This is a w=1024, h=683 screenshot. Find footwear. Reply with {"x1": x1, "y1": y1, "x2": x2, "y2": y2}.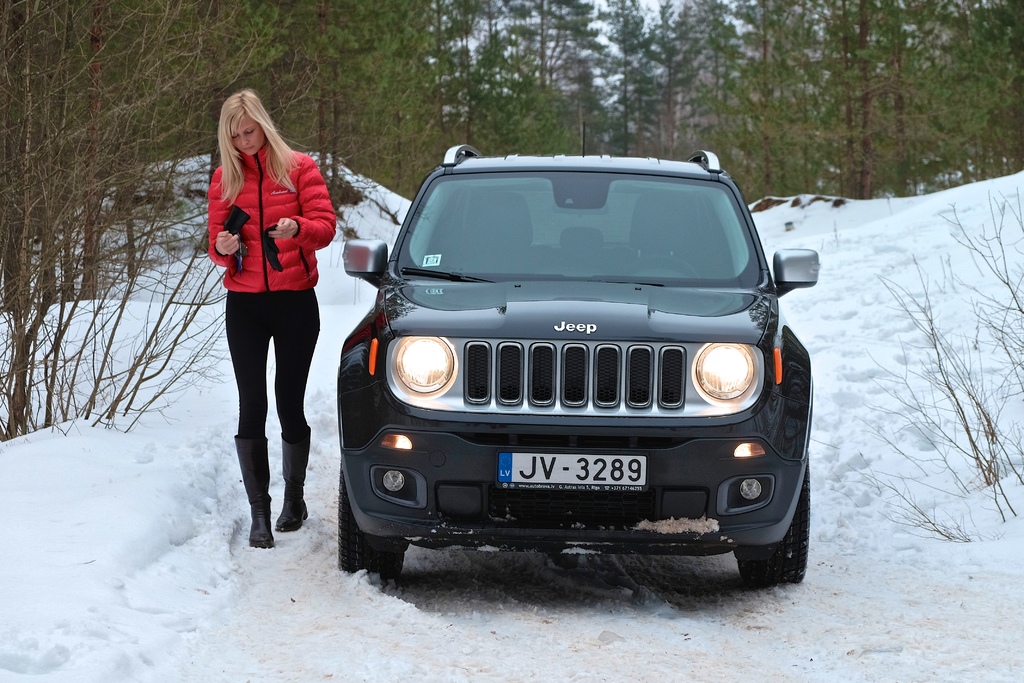
{"x1": 234, "y1": 436, "x2": 278, "y2": 548}.
